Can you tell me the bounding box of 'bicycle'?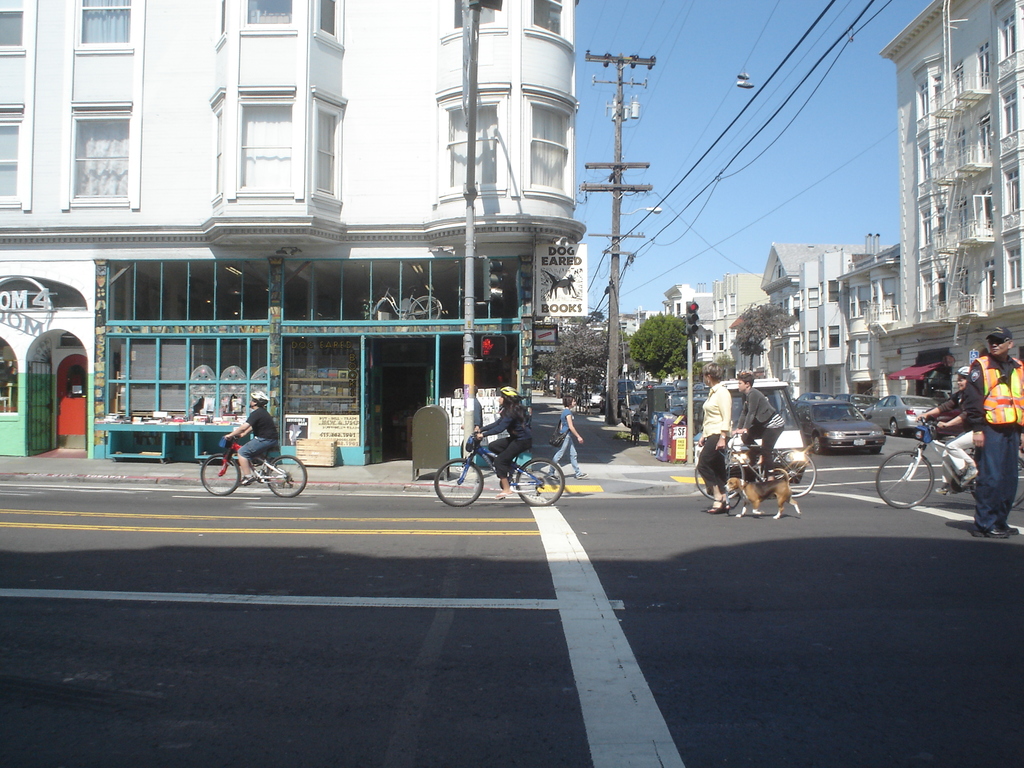
693:429:816:499.
